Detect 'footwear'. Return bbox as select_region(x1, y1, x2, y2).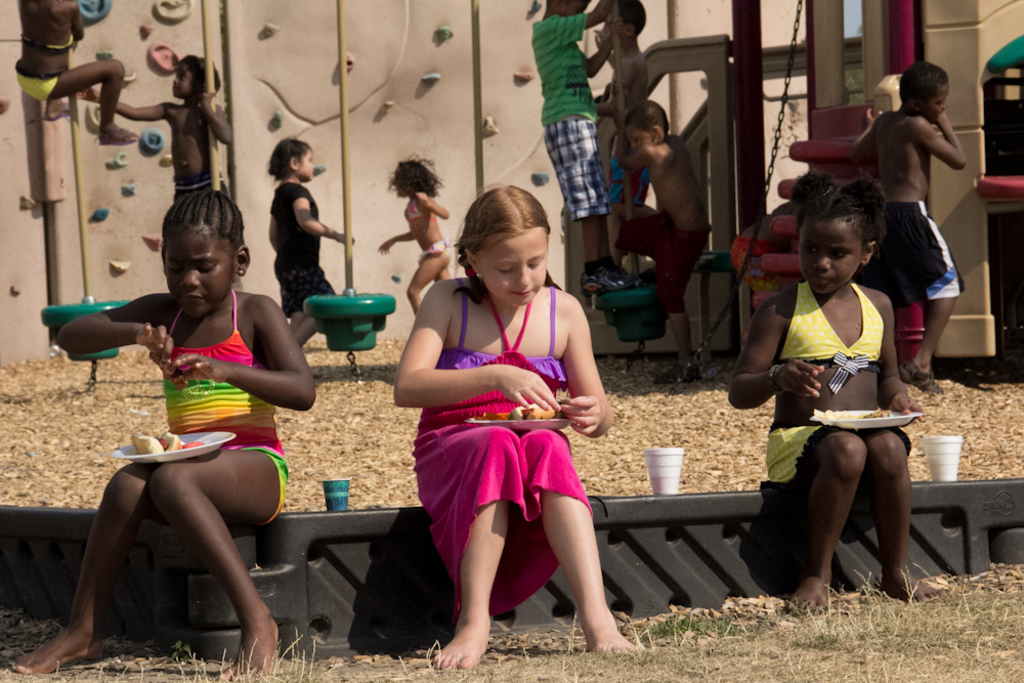
select_region(650, 364, 706, 384).
